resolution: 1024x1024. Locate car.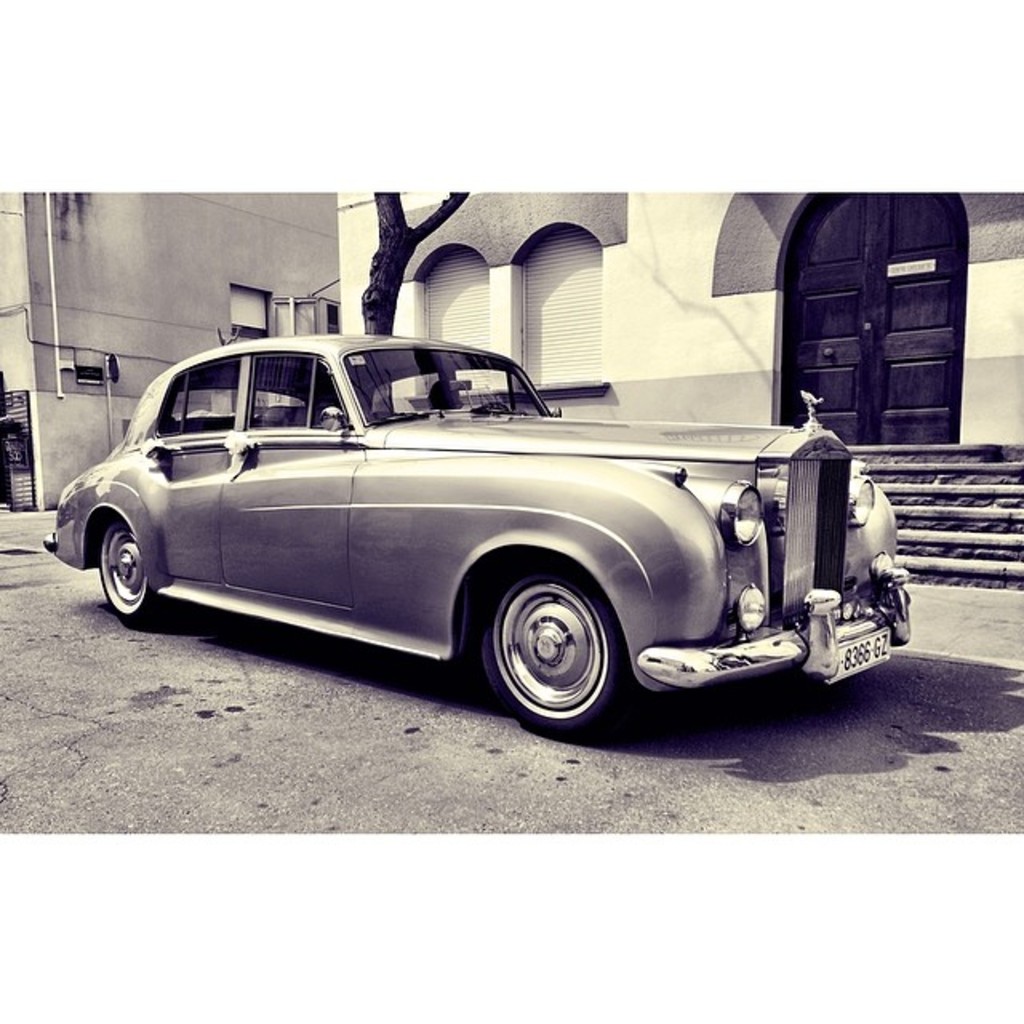
[43, 326, 917, 739].
